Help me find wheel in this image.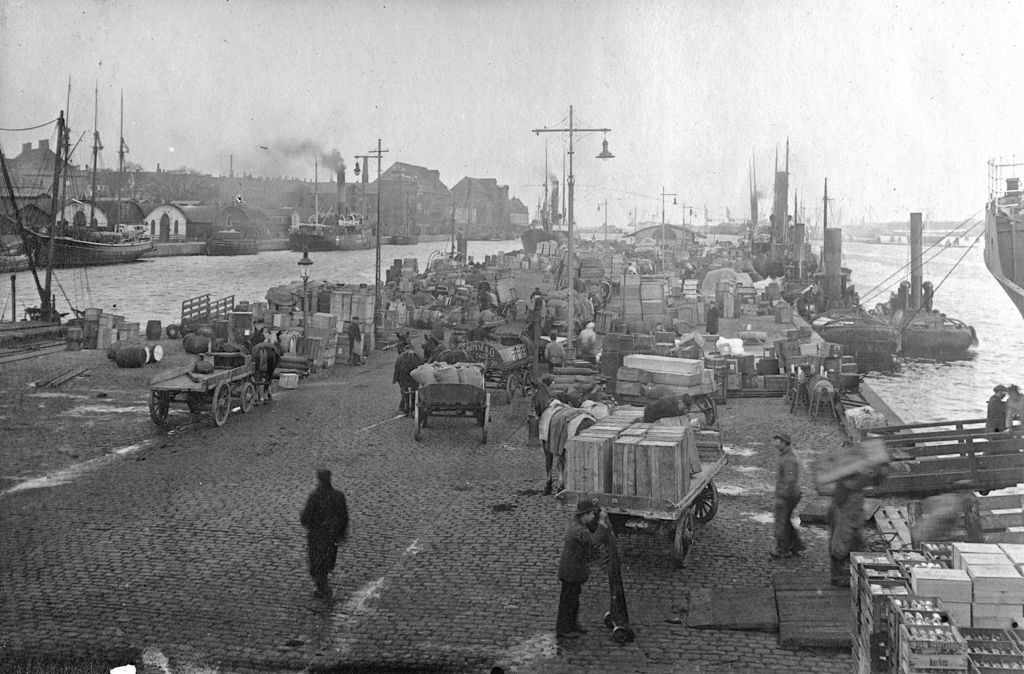
Found it: region(214, 382, 231, 424).
